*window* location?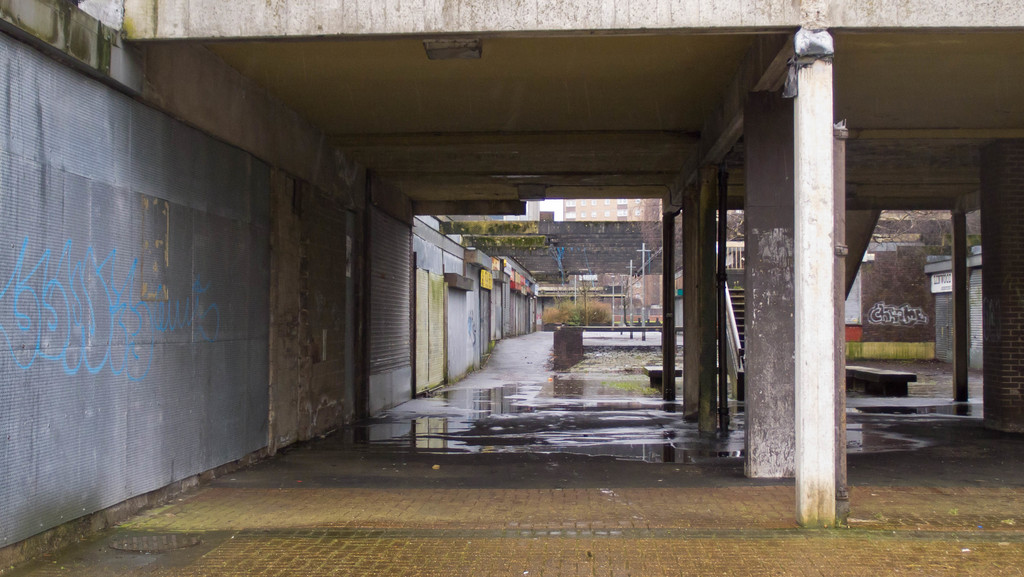
detection(634, 197, 640, 204)
